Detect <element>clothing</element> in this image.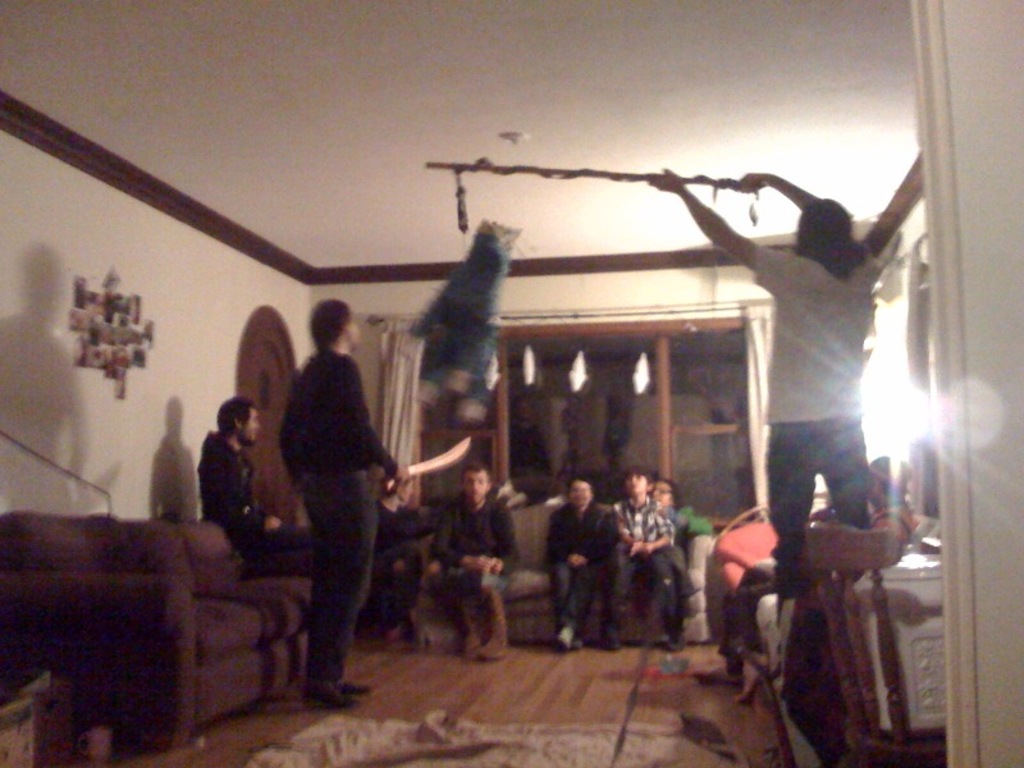
Detection: crop(189, 436, 262, 544).
